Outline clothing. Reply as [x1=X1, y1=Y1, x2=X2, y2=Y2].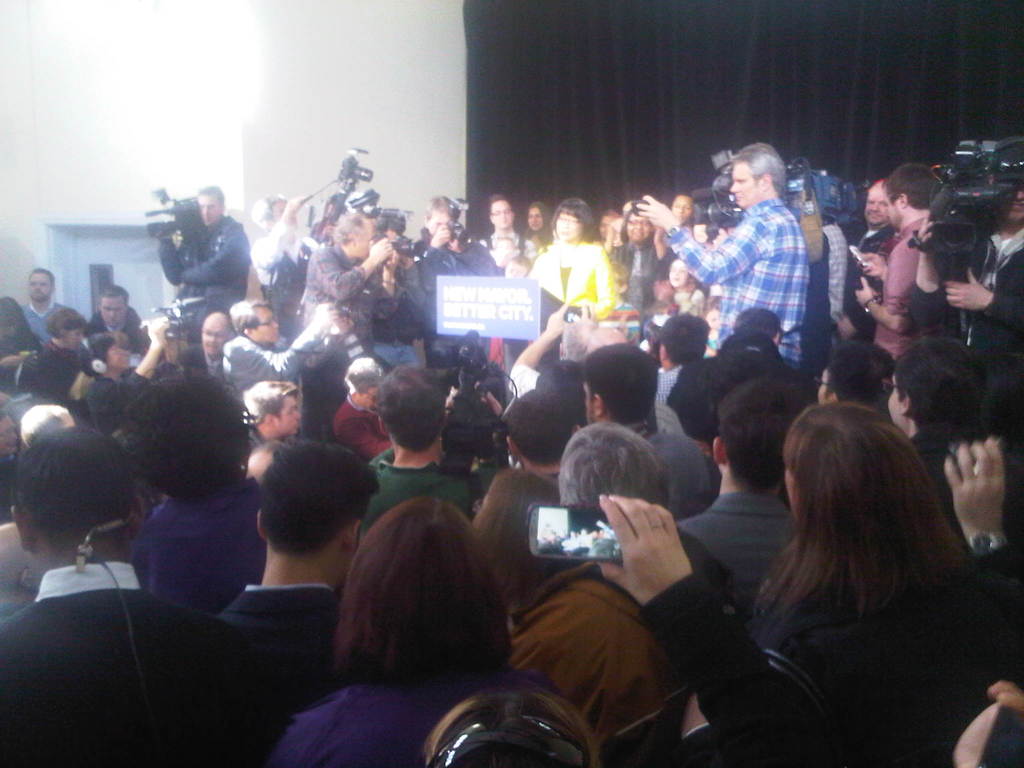
[x1=690, y1=164, x2=840, y2=376].
